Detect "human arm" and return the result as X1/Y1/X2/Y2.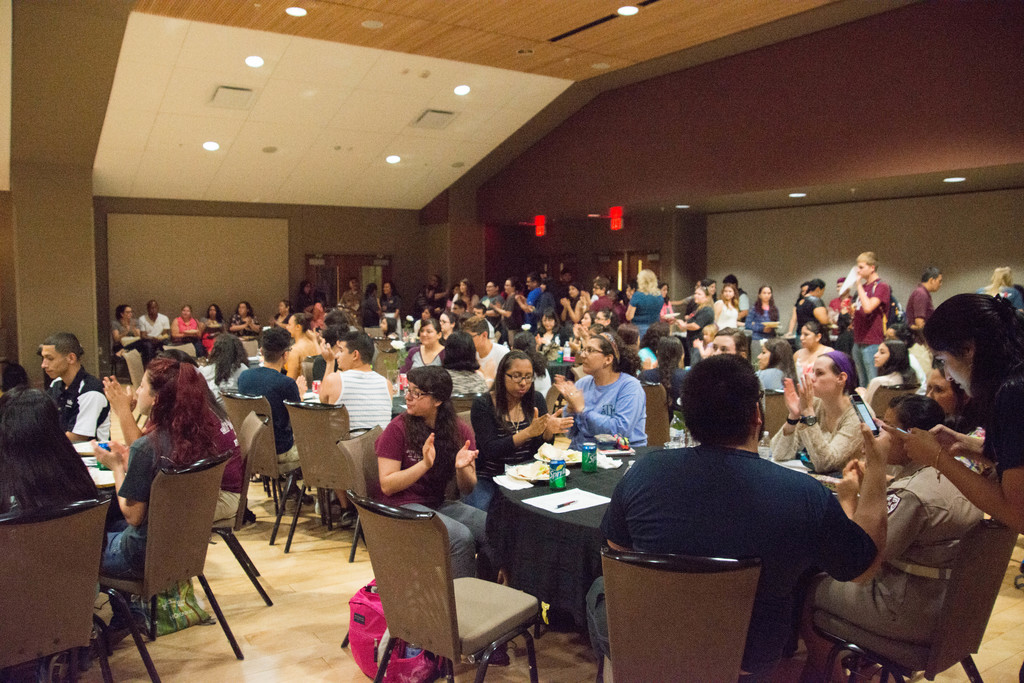
687/309/692/314.
